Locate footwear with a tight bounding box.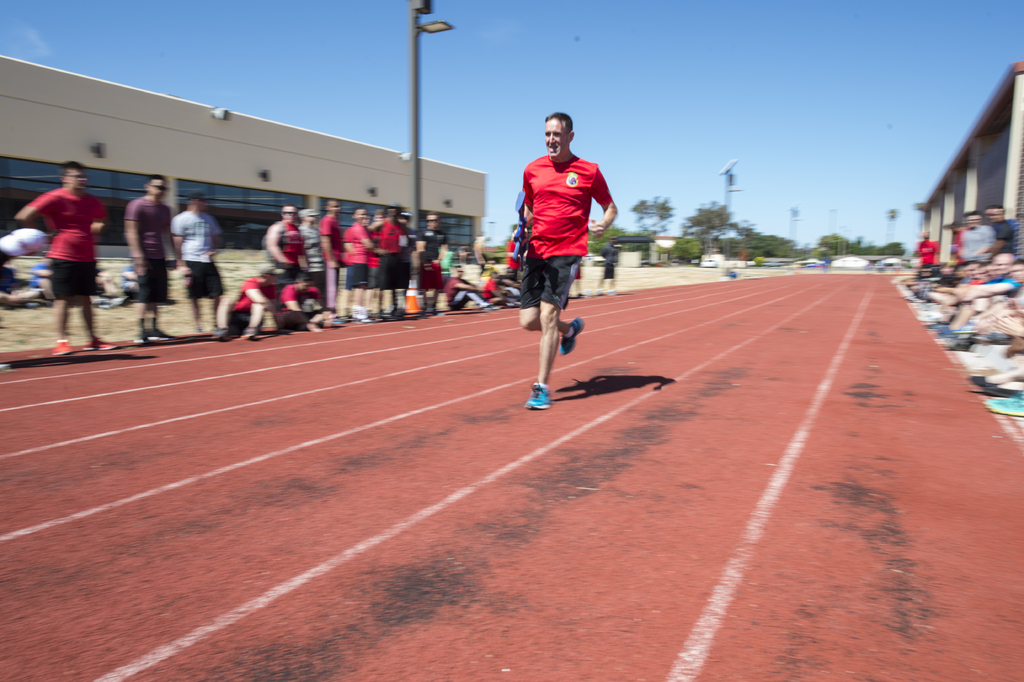
crop(243, 325, 260, 337).
